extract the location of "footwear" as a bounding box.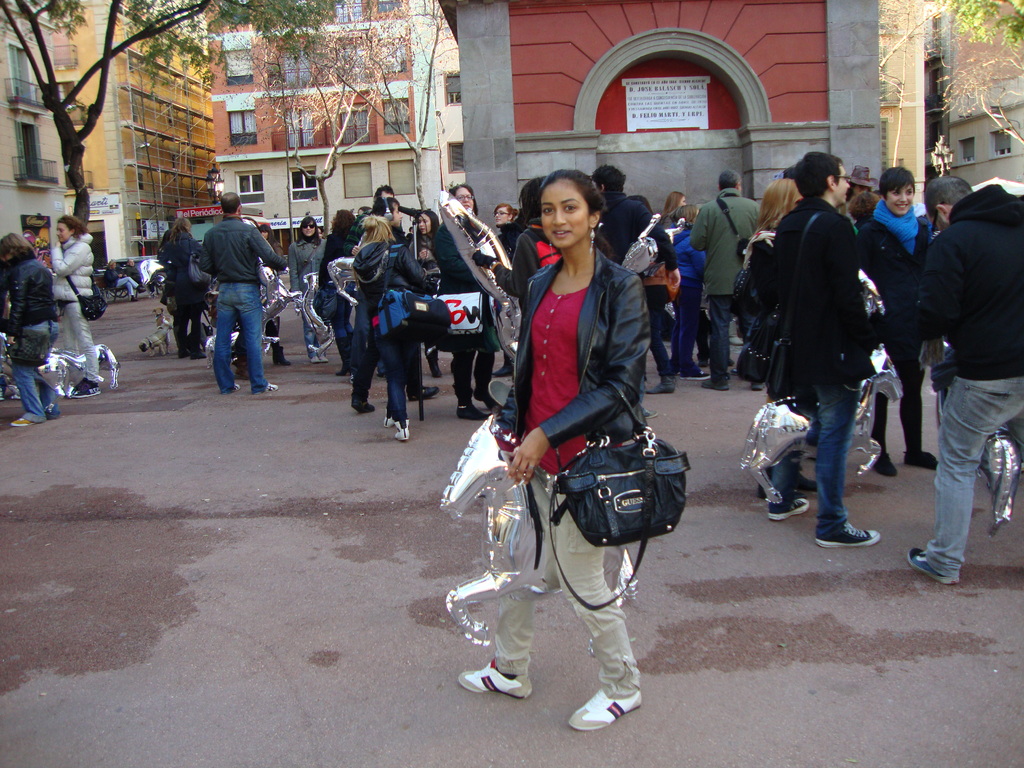
box(13, 408, 51, 425).
